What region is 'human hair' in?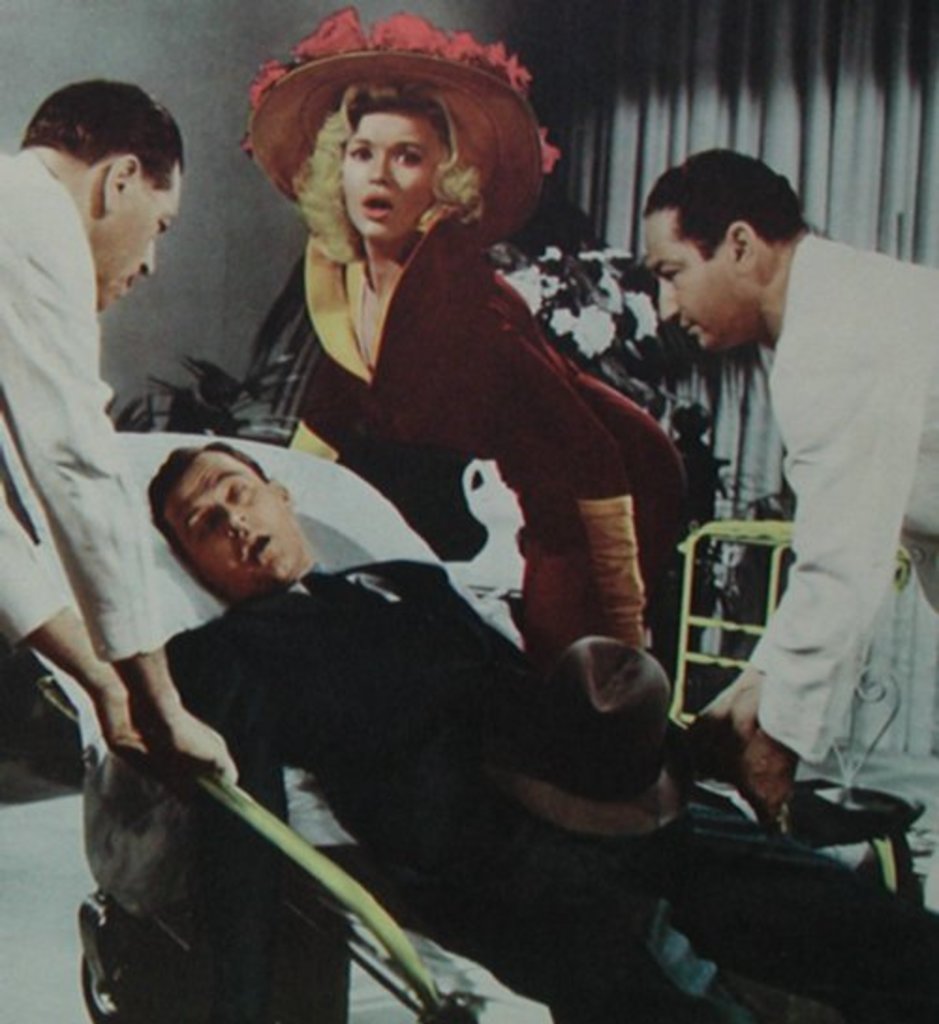
(x1=11, y1=79, x2=193, y2=180).
